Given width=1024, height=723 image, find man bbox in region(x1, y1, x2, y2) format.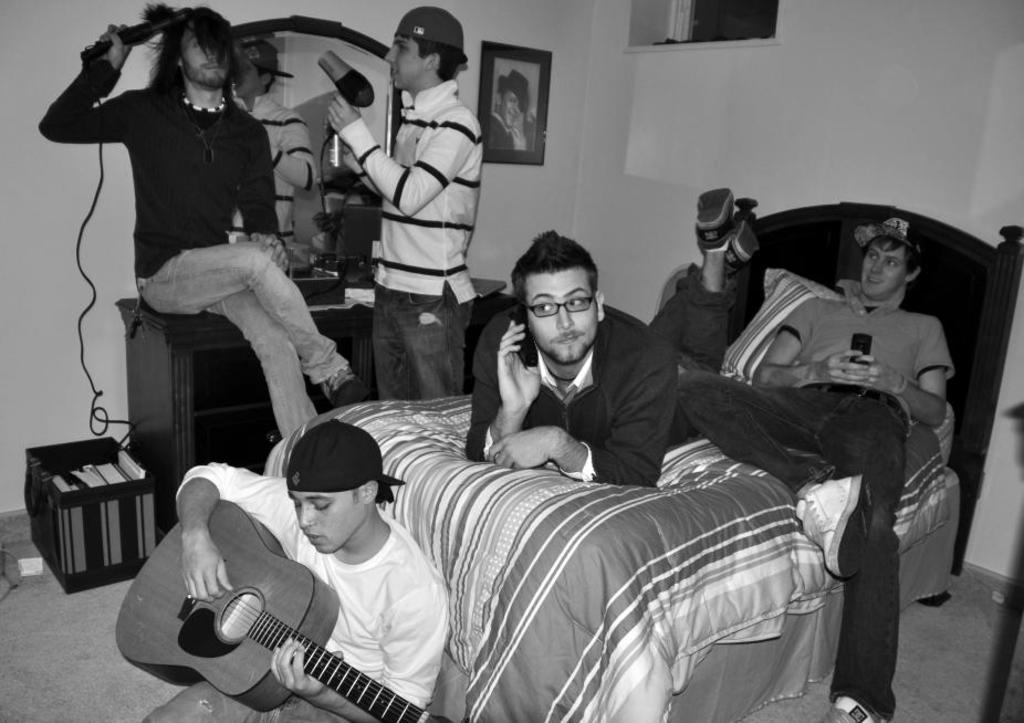
region(35, 3, 357, 443).
